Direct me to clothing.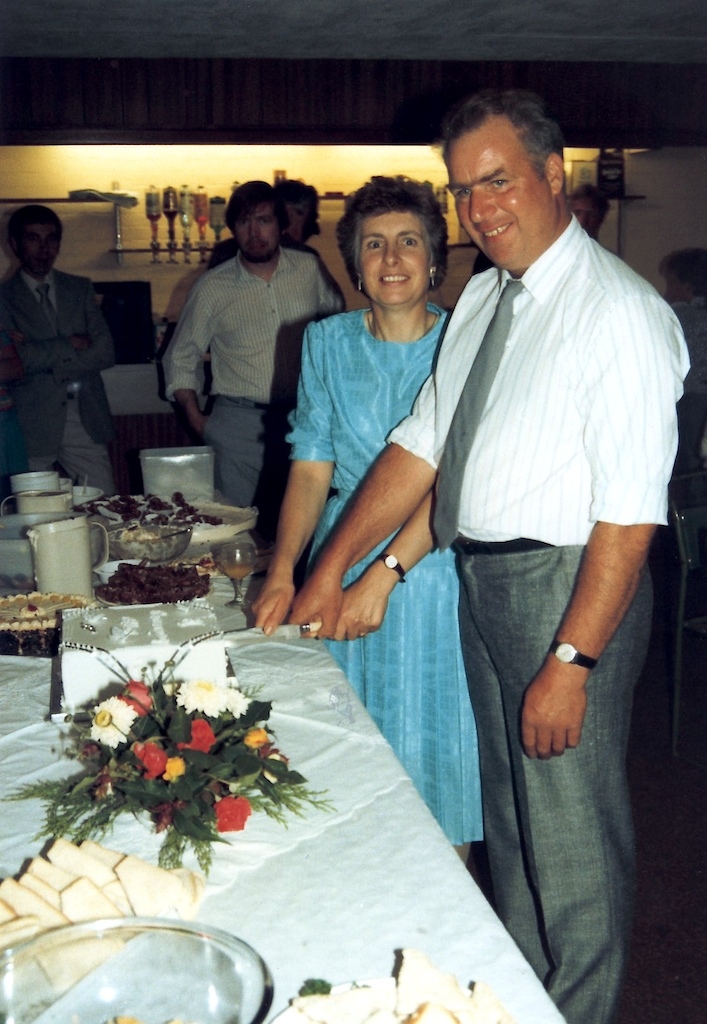
Direction: <box>409,152,674,952</box>.
